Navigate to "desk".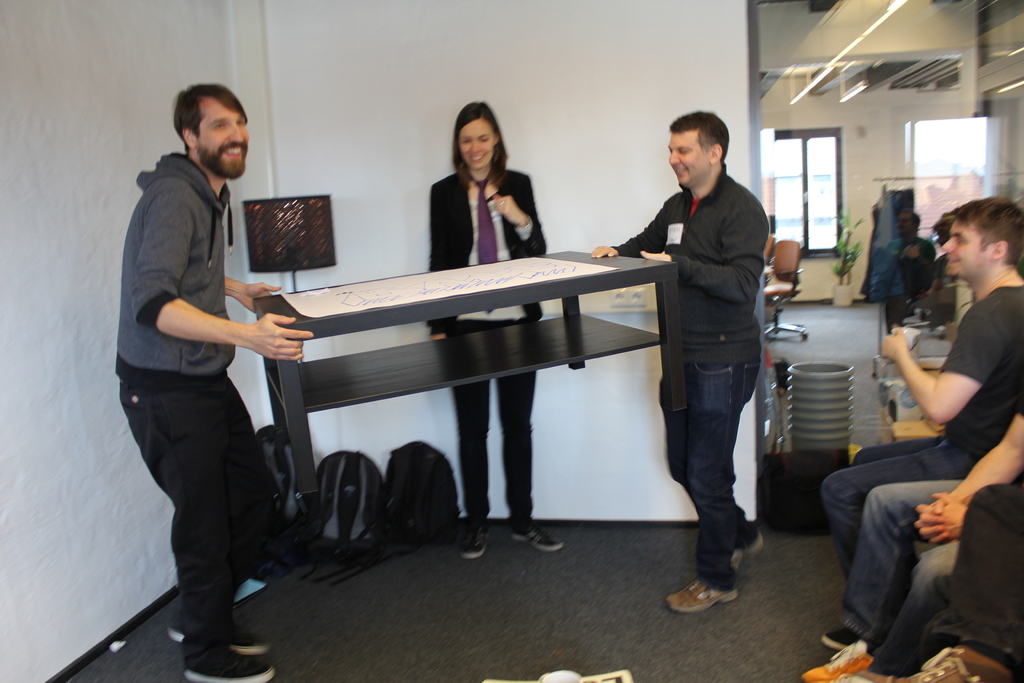
Navigation target: <bbox>253, 248, 687, 496</bbox>.
